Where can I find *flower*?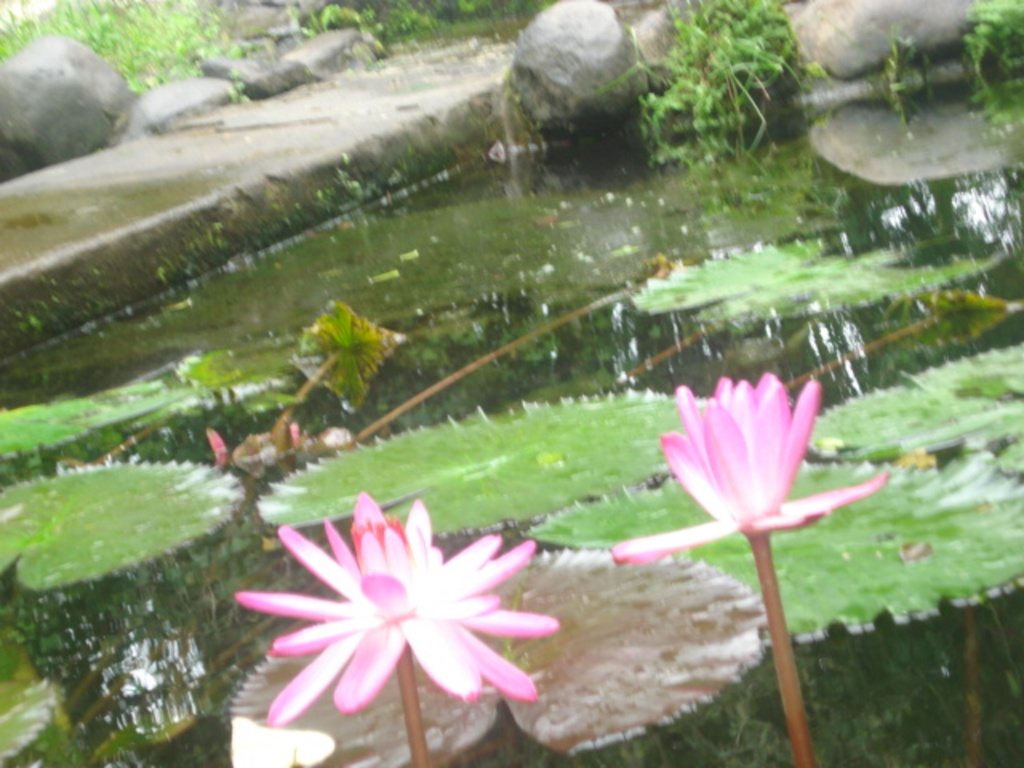
You can find it at 616:368:894:565.
